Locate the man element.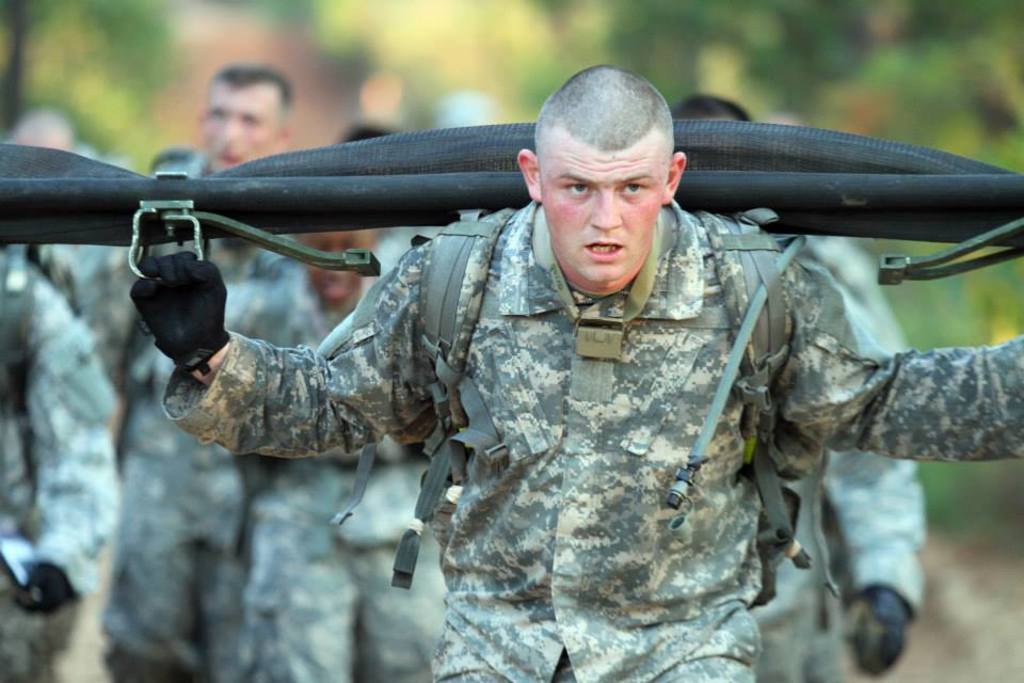
Element bbox: bbox=(128, 67, 1023, 682).
